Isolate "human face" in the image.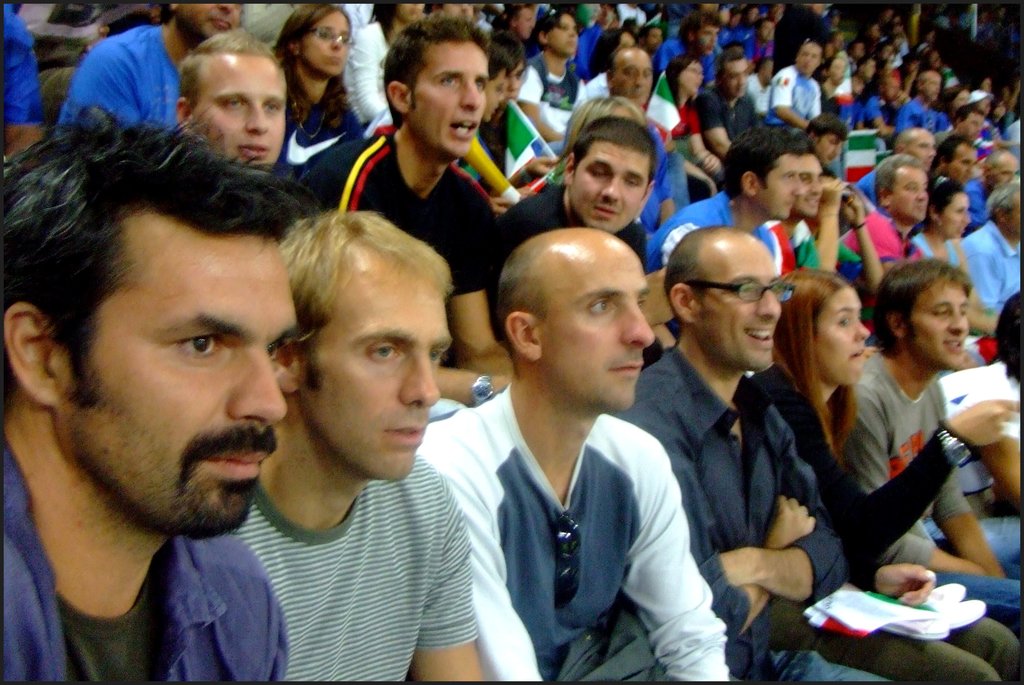
Isolated region: x1=697 y1=24 x2=719 y2=56.
